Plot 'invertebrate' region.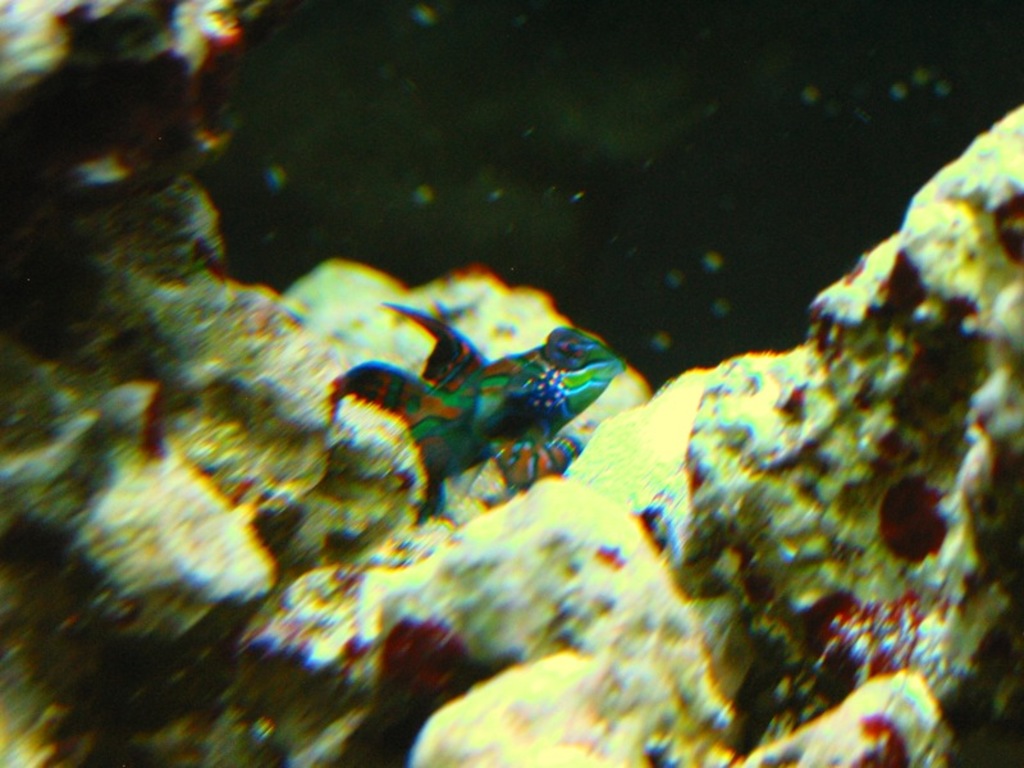
Plotted at <box>321,297,631,525</box>.
